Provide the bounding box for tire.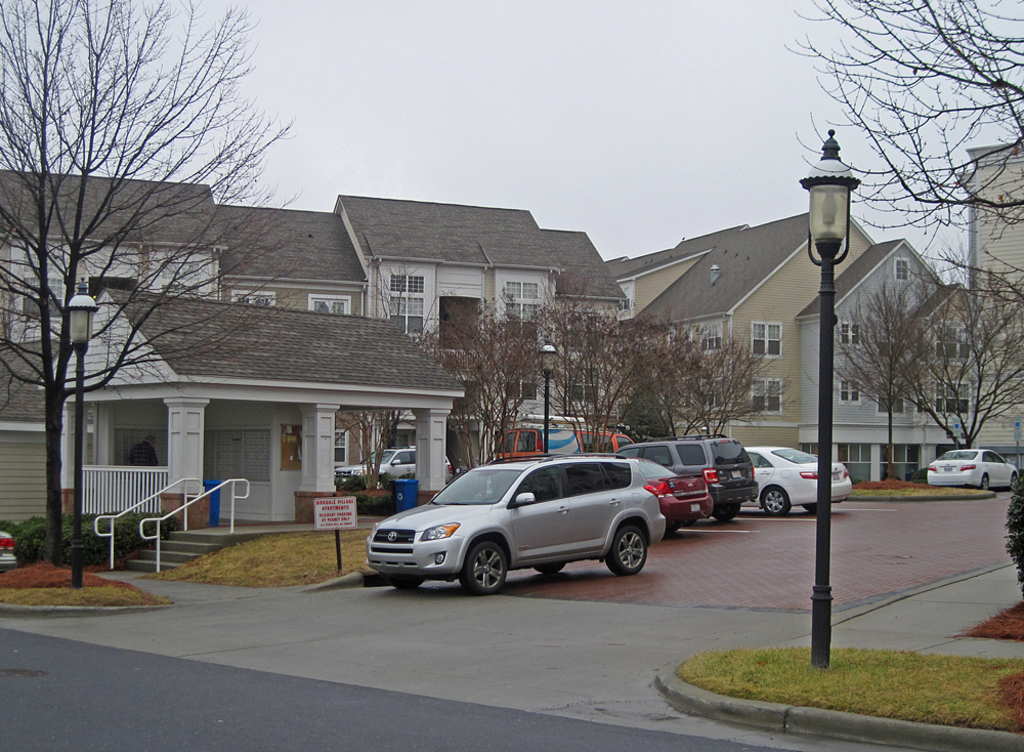
crop(367, 474, 388, 488).
